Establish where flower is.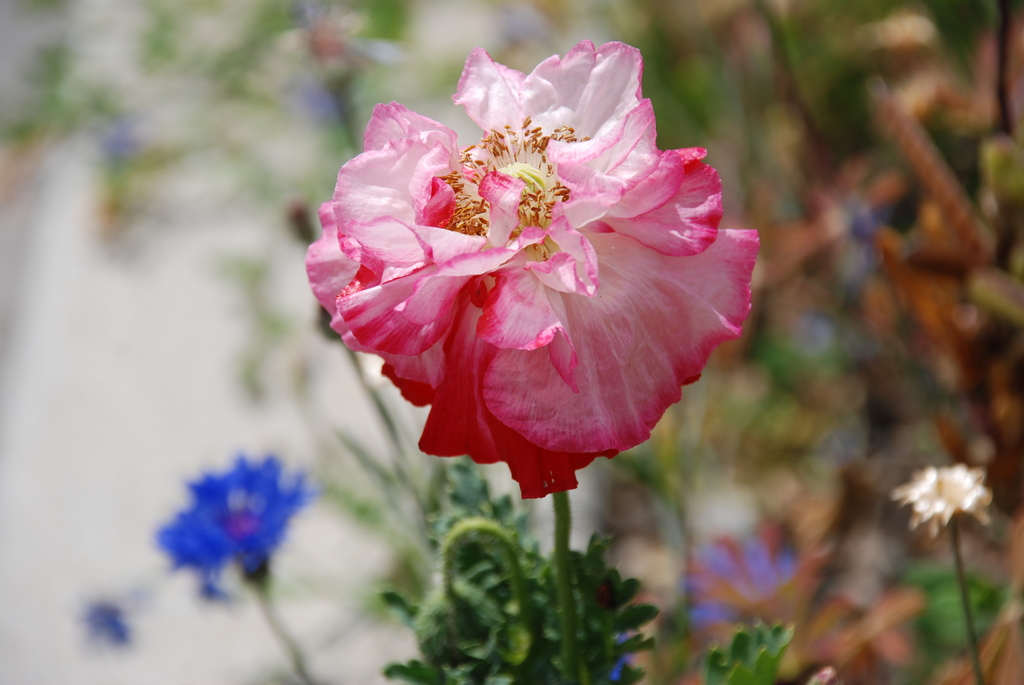
Established at select_region(154, 452, 308, 603).
